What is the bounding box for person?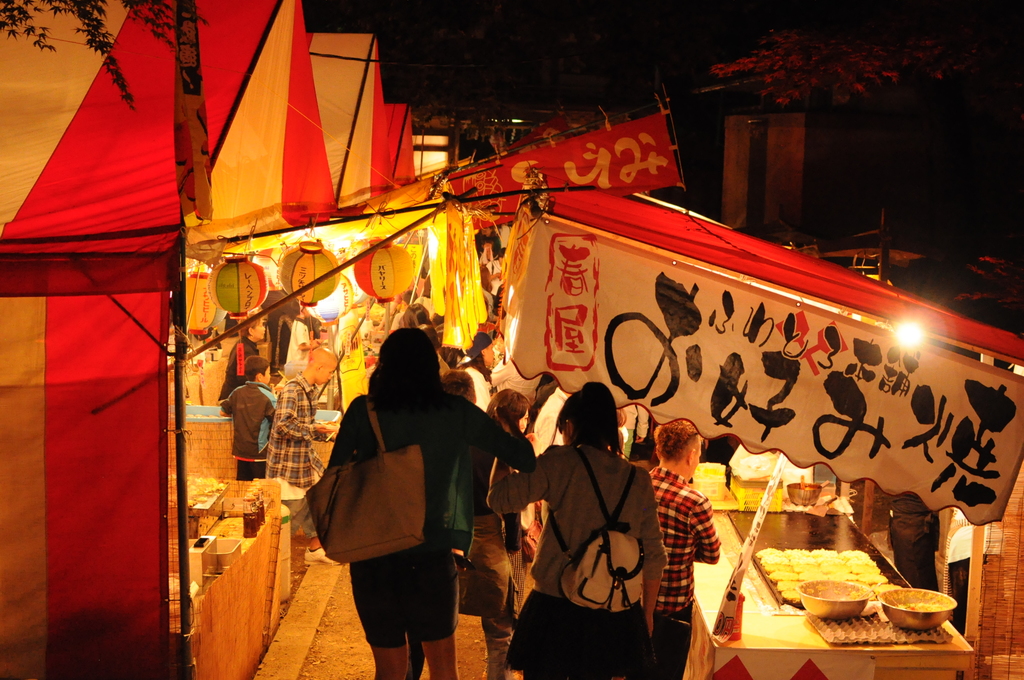
Rect(265, 342, 339, 563).
